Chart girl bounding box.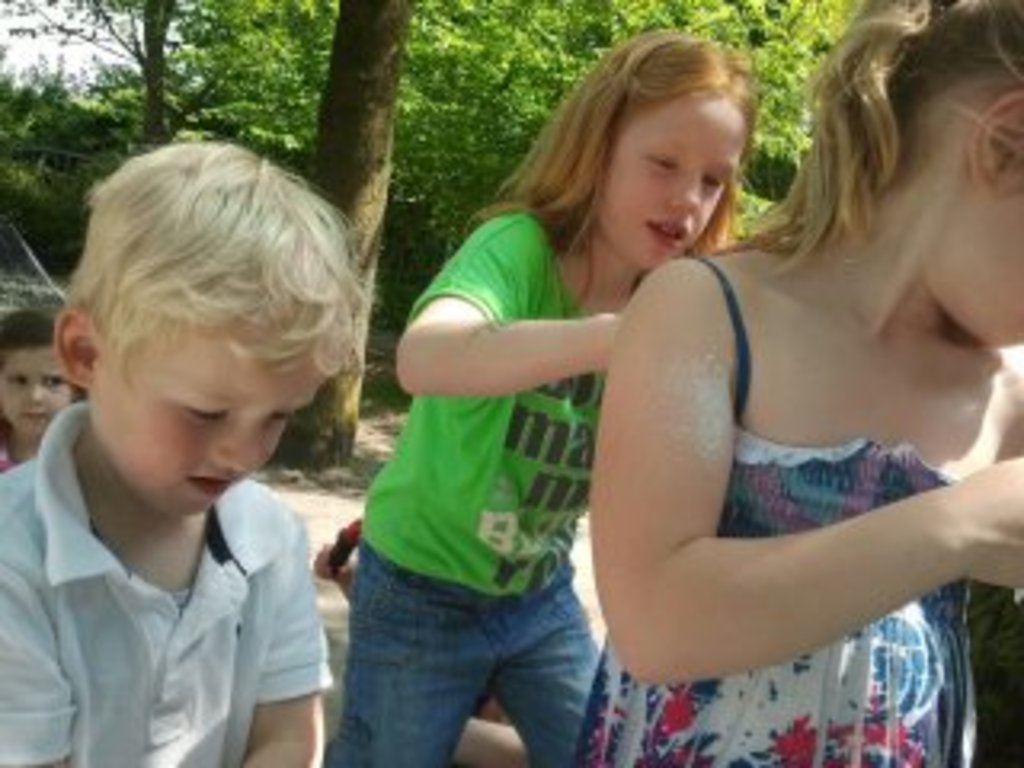
Charted: crop(582, 0, 1021, 765).
